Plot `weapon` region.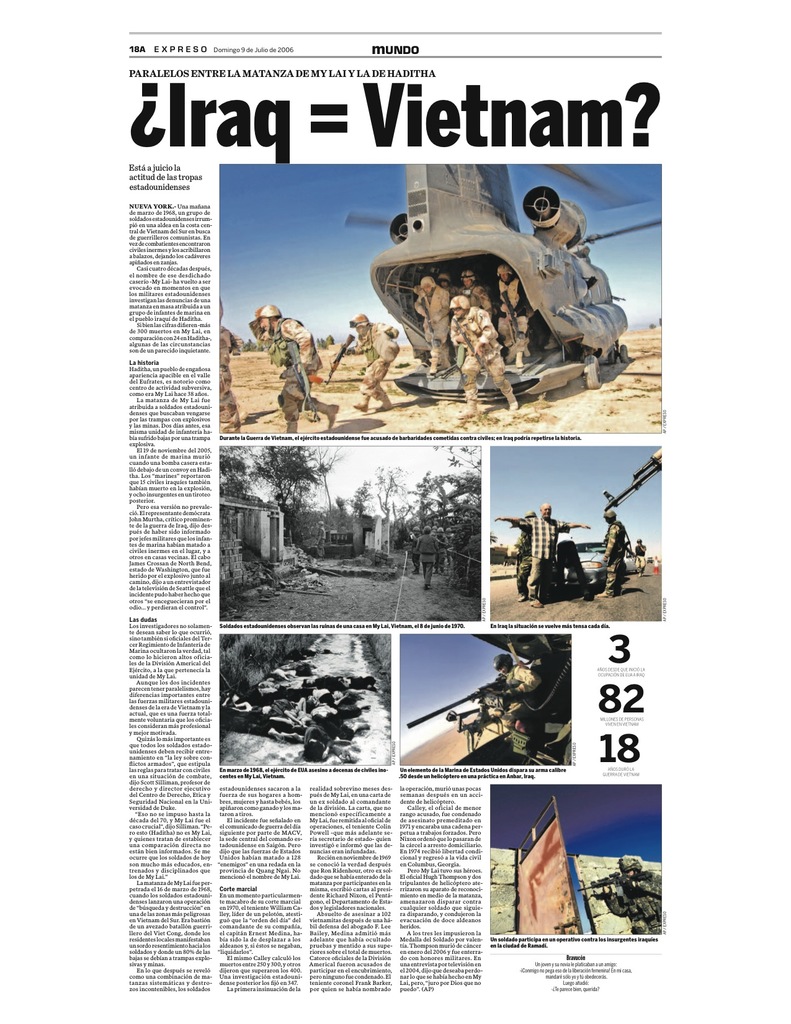
Plotted at bbox(281, 337, 321, 427).
